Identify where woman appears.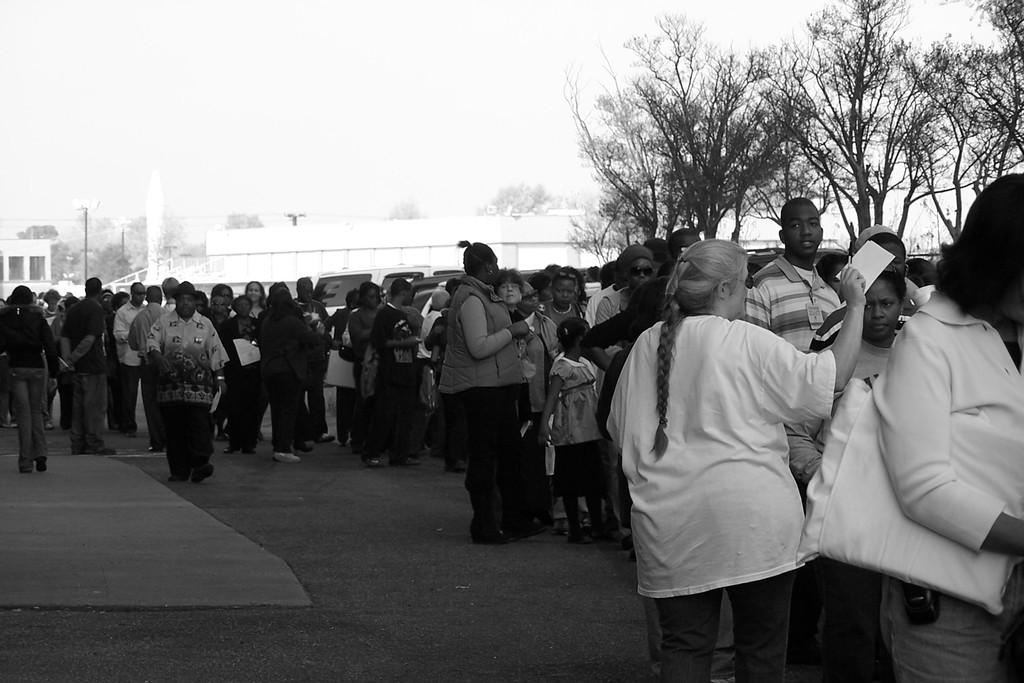
Appears at l=876, t=169, r=1023, b=682.
